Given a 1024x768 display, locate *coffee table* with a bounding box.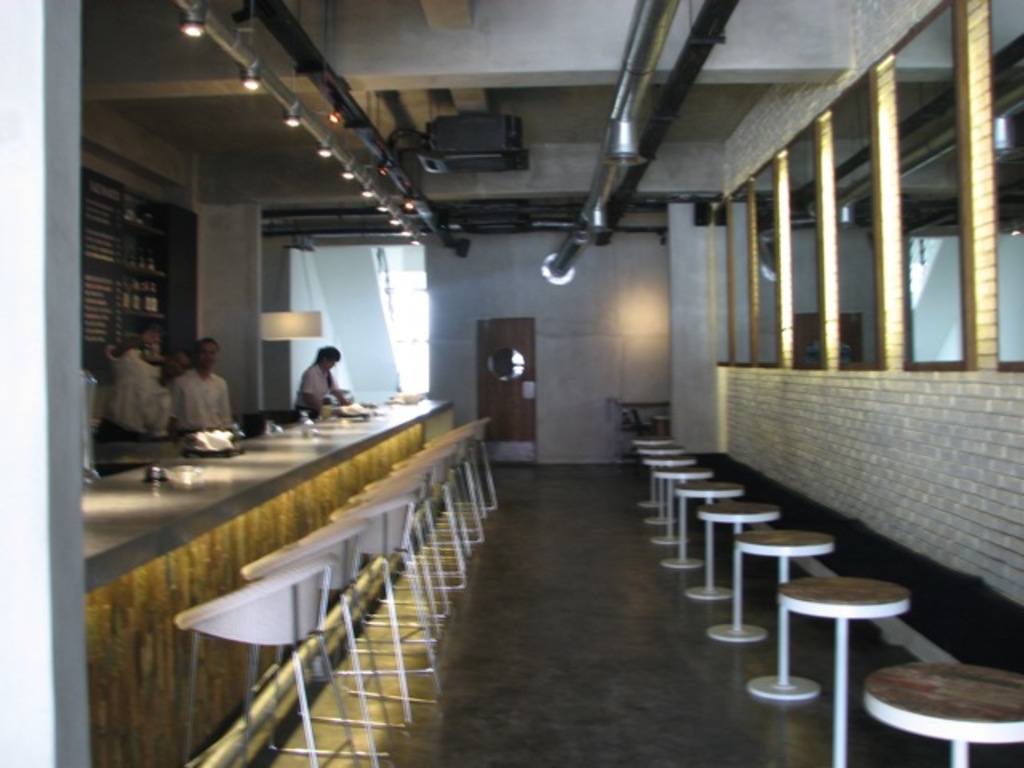
Located: <region>640, 443, 682, 520</region>.
